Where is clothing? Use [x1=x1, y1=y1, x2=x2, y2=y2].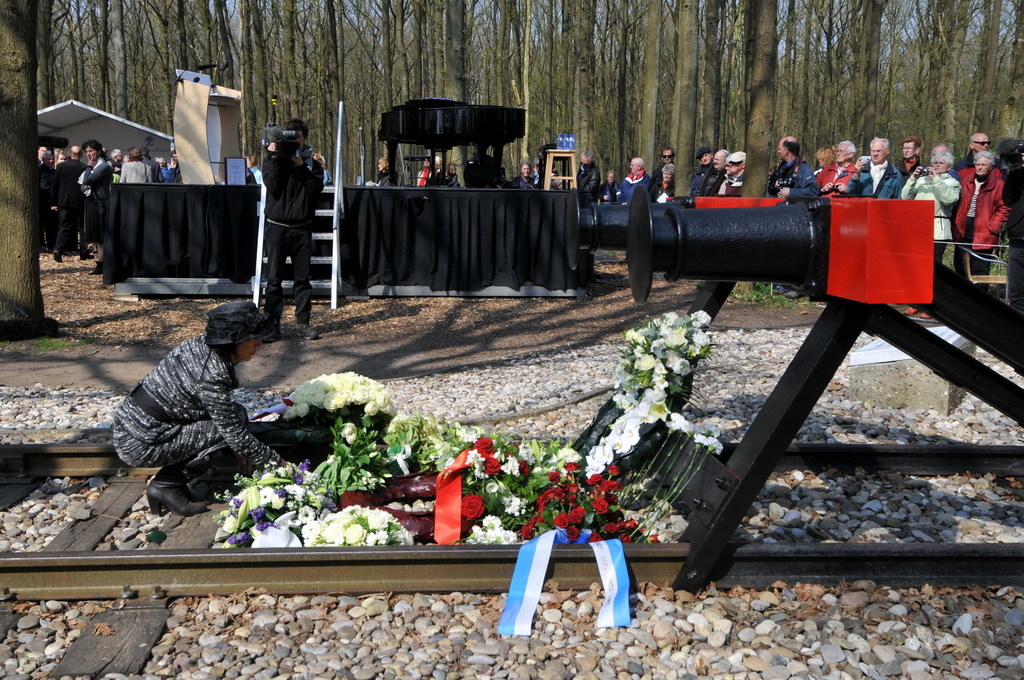
[x1=948, y1=166, x2=1011, y2=287].
